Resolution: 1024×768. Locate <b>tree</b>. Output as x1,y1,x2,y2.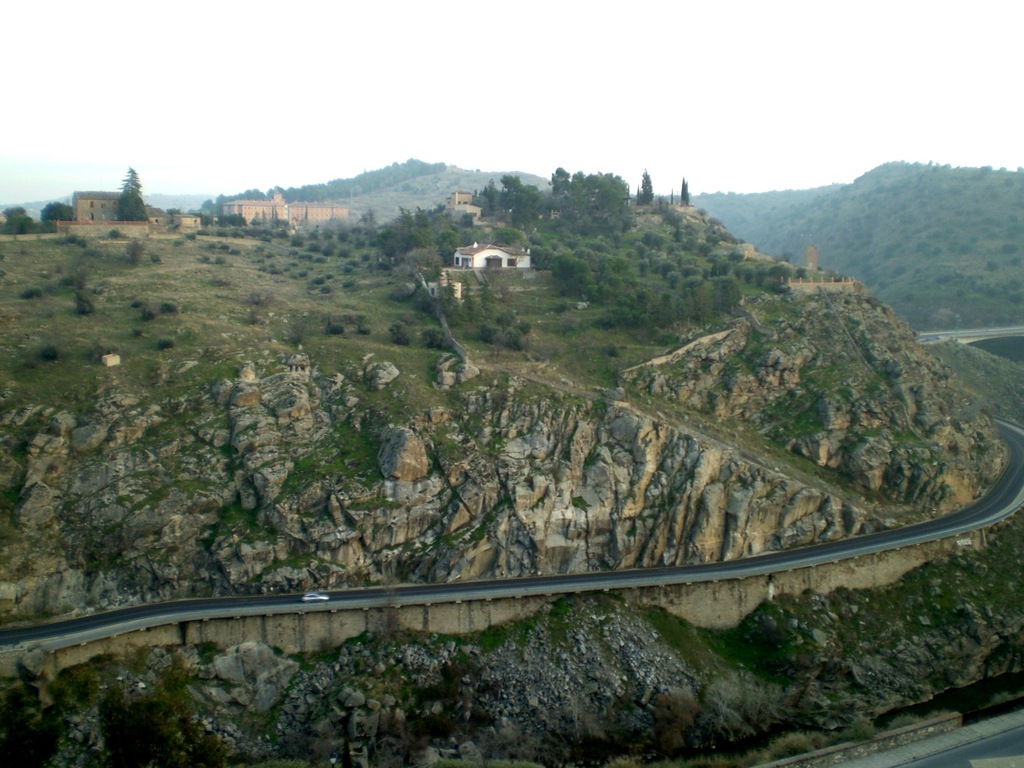
441,234,451,246.
